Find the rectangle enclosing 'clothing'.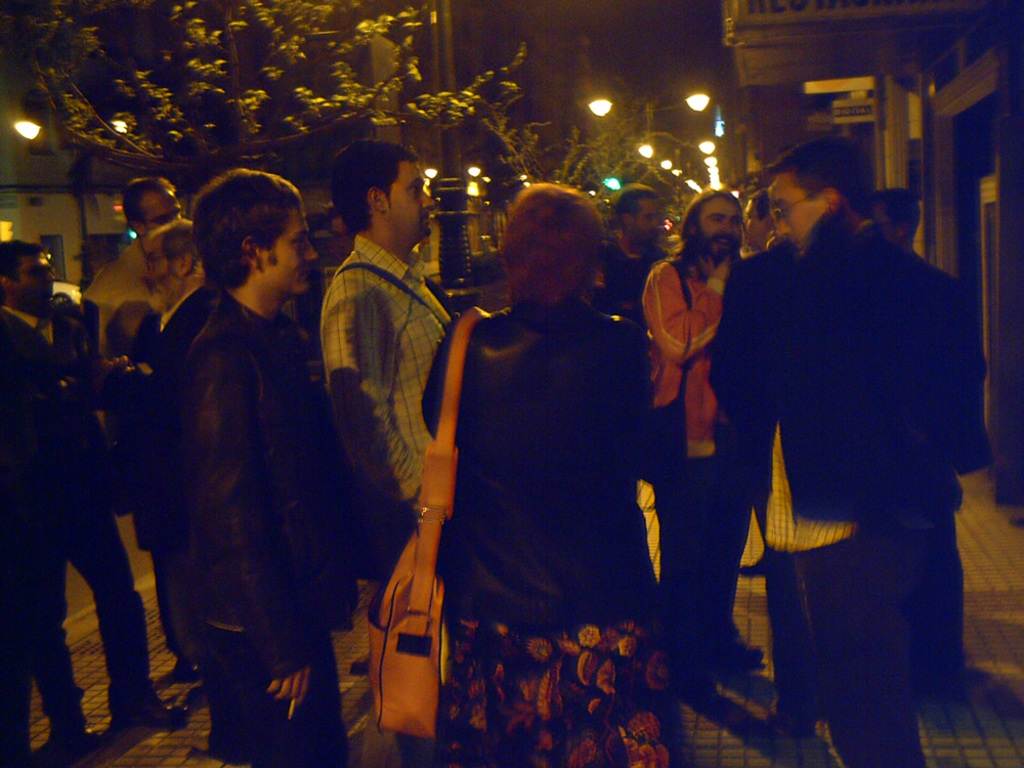
x1=425, y1=304, x2=658, y2=624.
